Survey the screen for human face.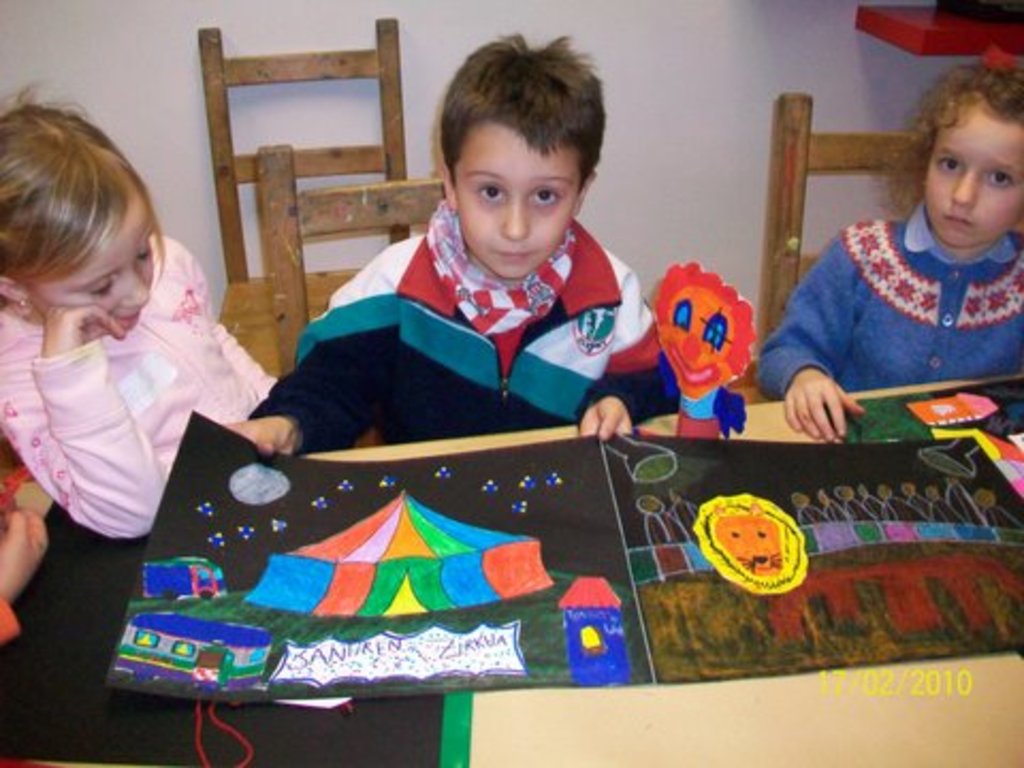
Survey found: l=452, t=122, r=580, b=279.
